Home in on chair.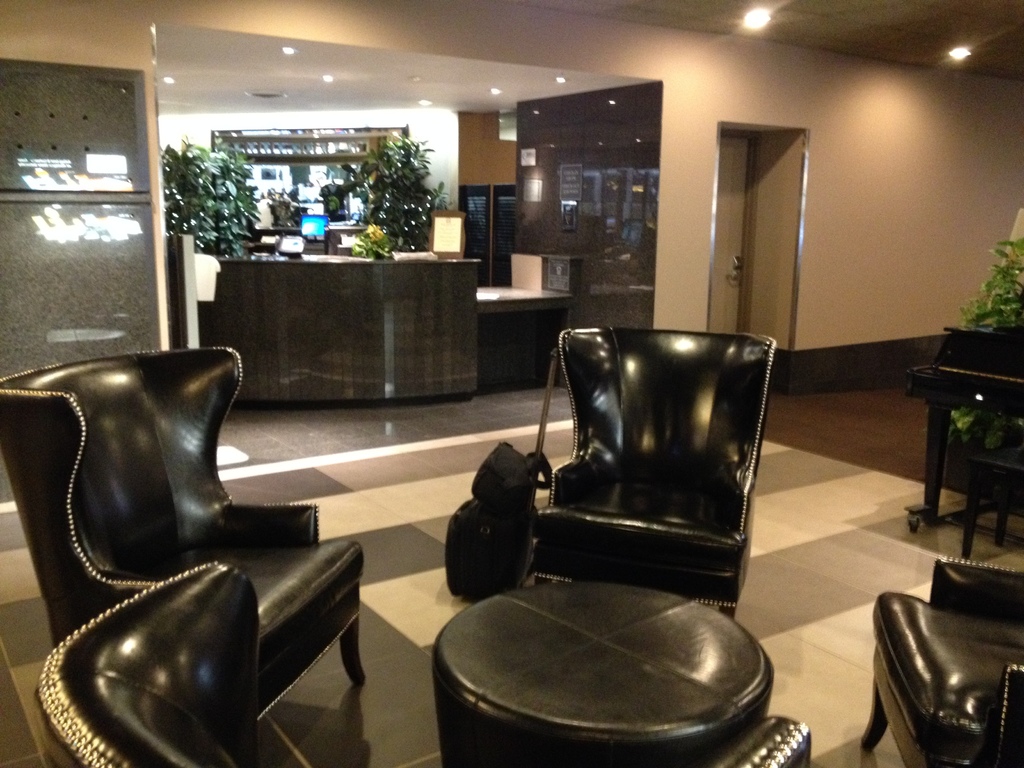
Homed in at x1=500 y1=304 x2=778 y2=630.
